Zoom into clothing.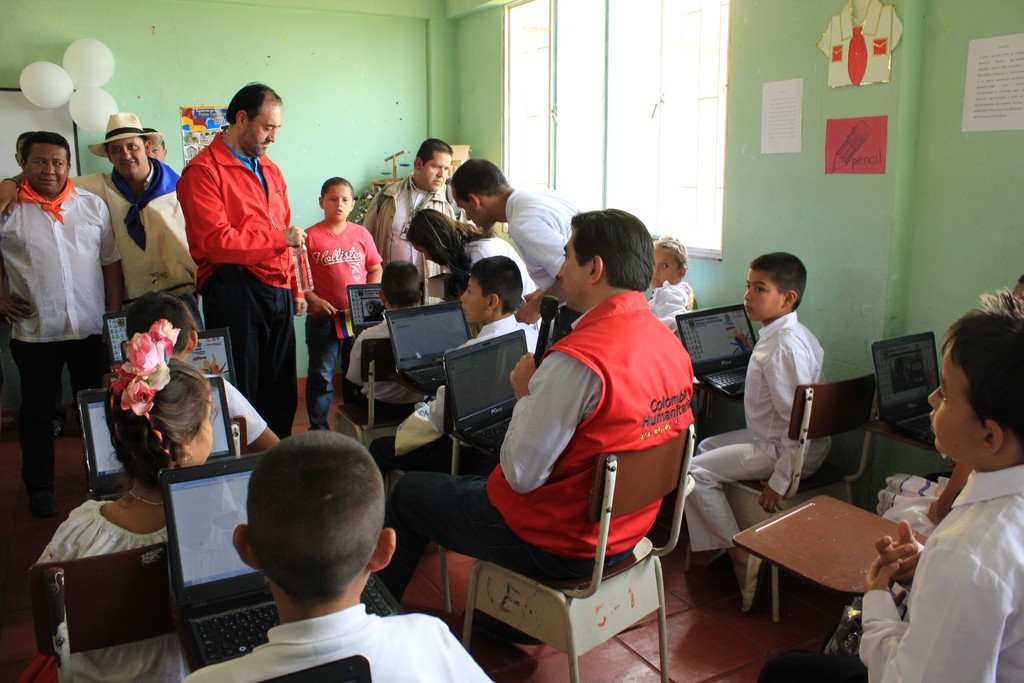
Zoom target: detection(186, 601, 504, 682).
